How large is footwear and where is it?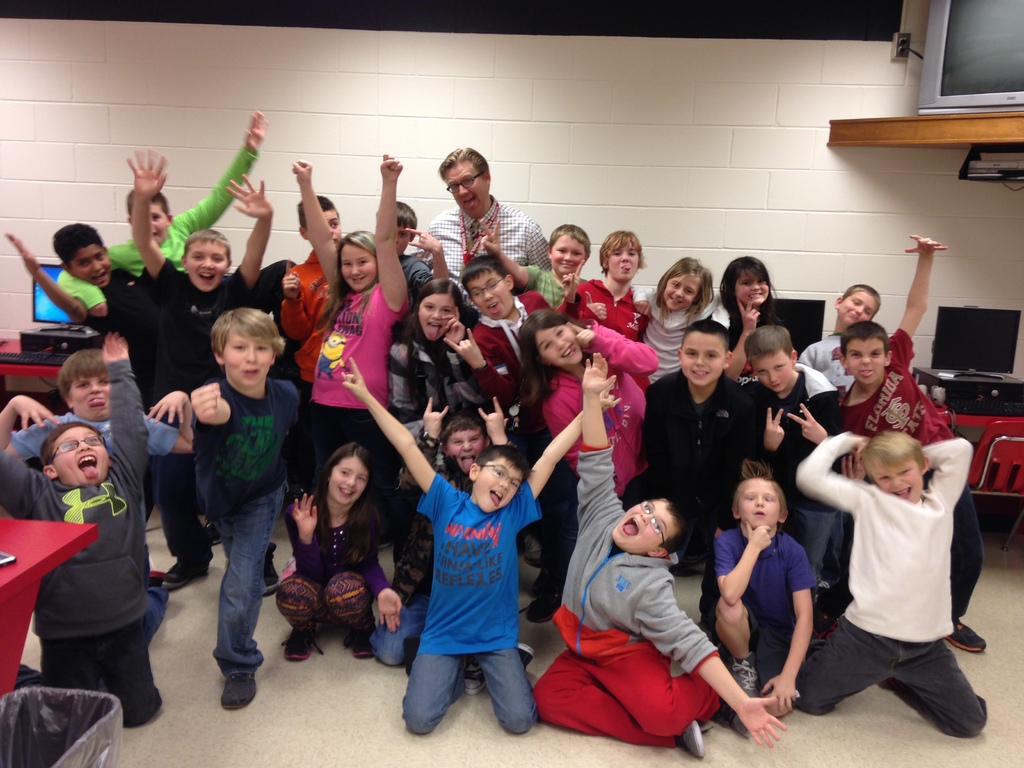
Bounding box: 279:626:326:664.
